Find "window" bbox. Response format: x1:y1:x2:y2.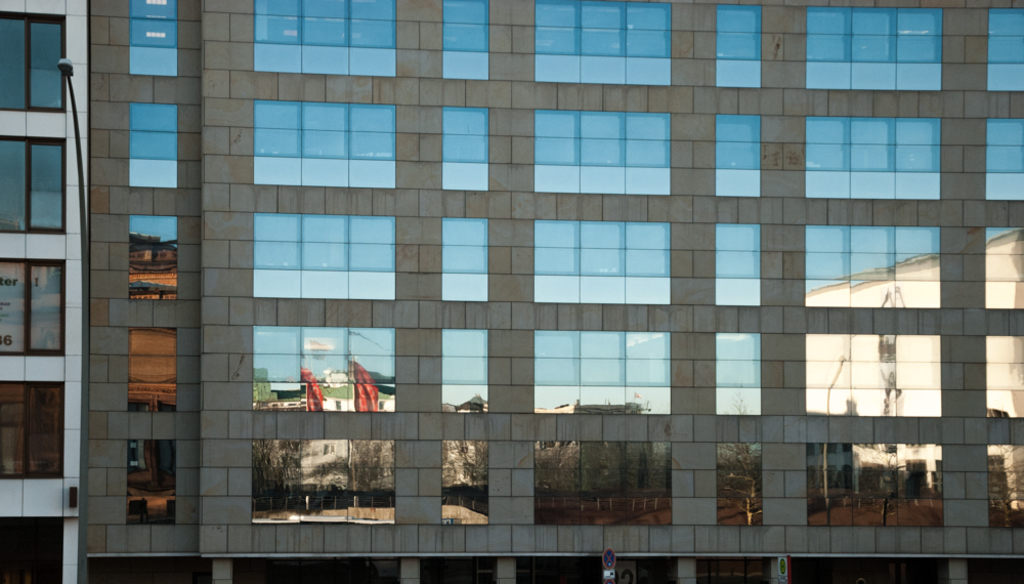
535:443:675:528.
